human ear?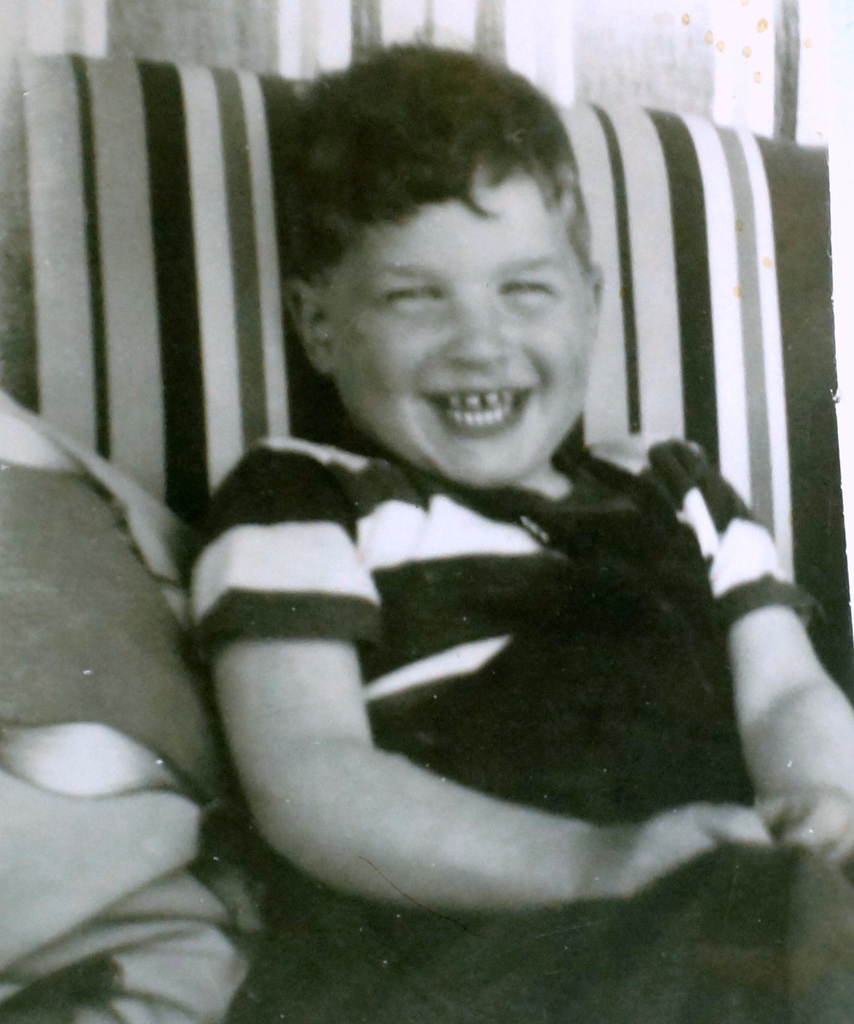
584/259/607/333
